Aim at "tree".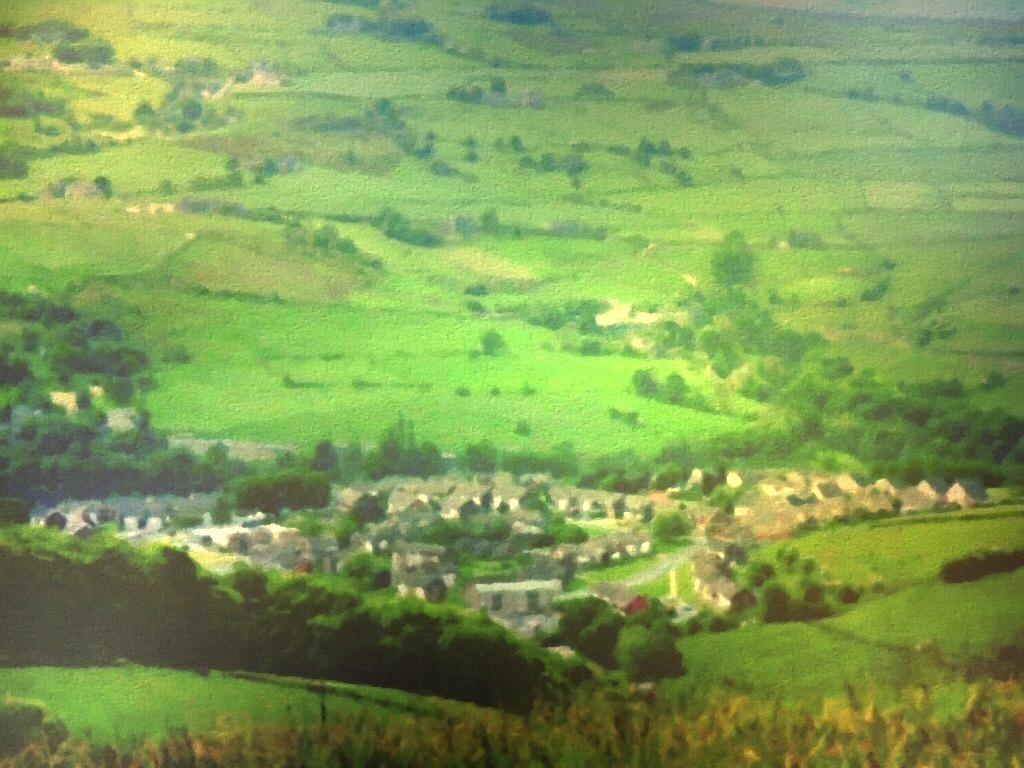
Aimed at detection(347, 493, 383, 531).
